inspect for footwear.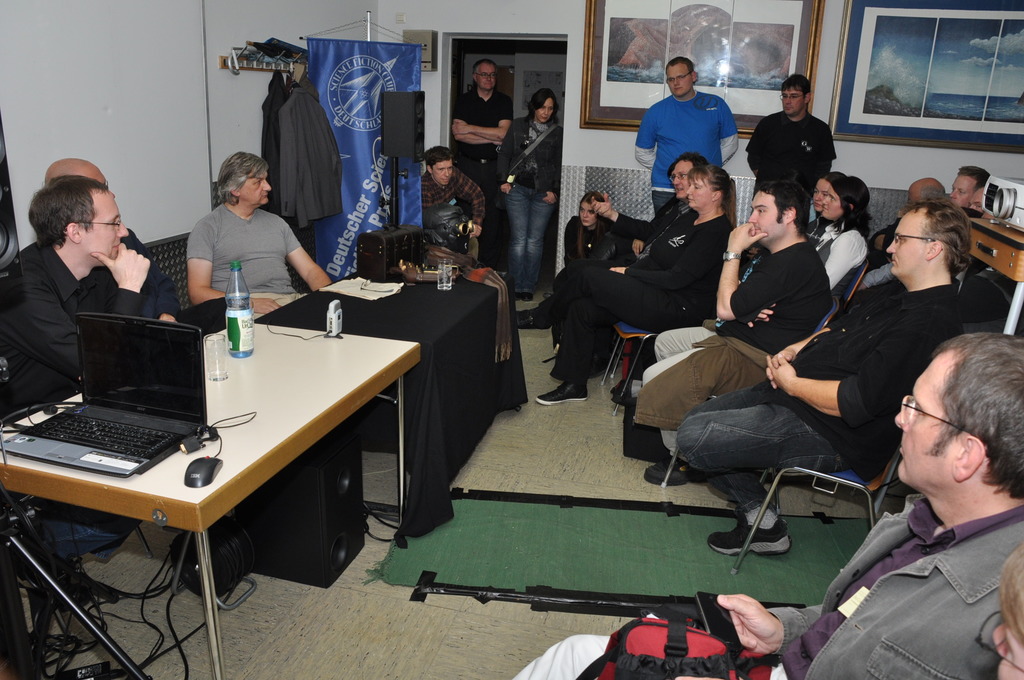
Inspection: {"left": 535, "top": 378, "right": 589, "bottom": 404}.
